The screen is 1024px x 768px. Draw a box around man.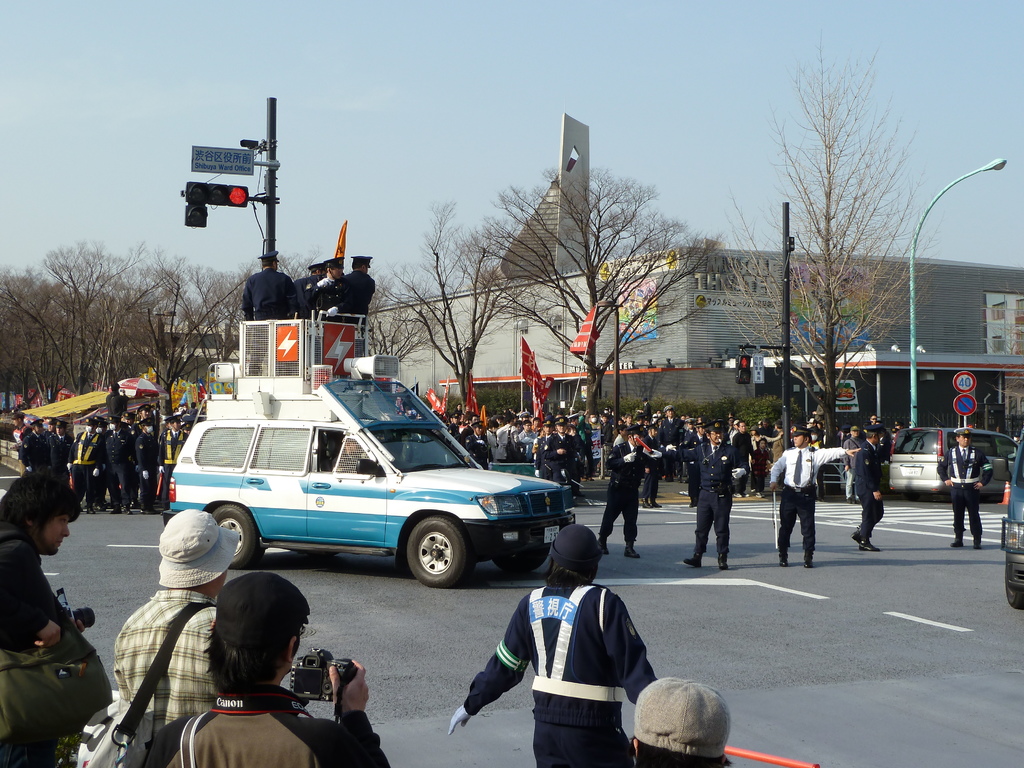
(left=106, top=381, right=125, bottom=422).
